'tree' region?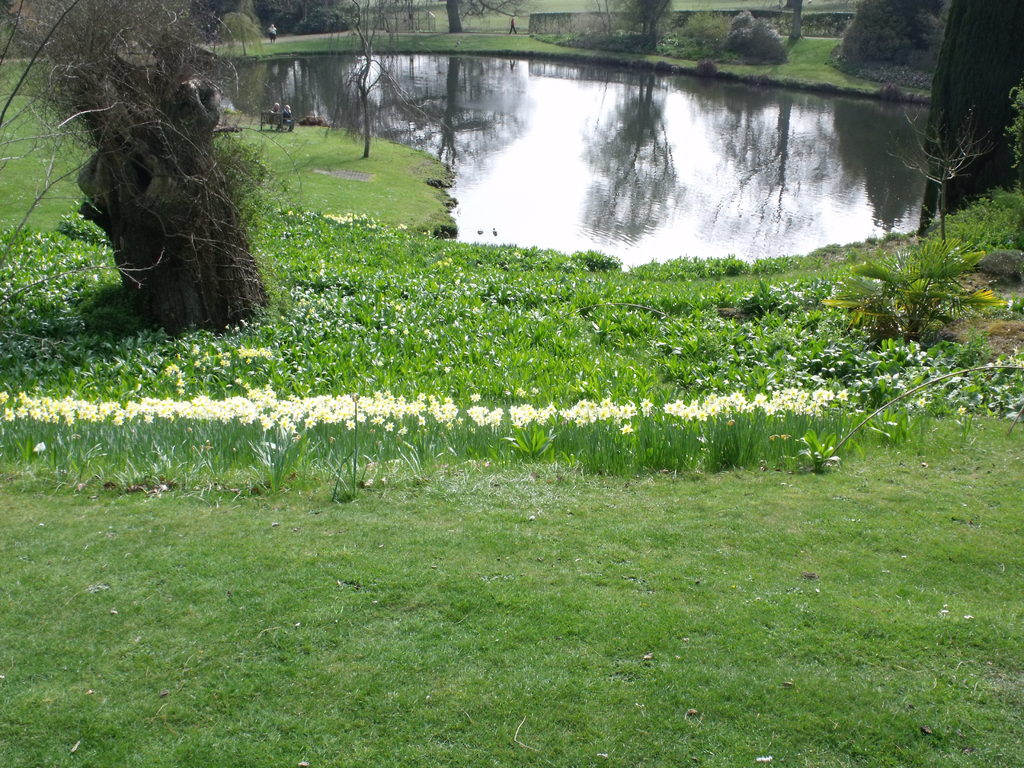
bbox=[623, 0, 674, 51]
